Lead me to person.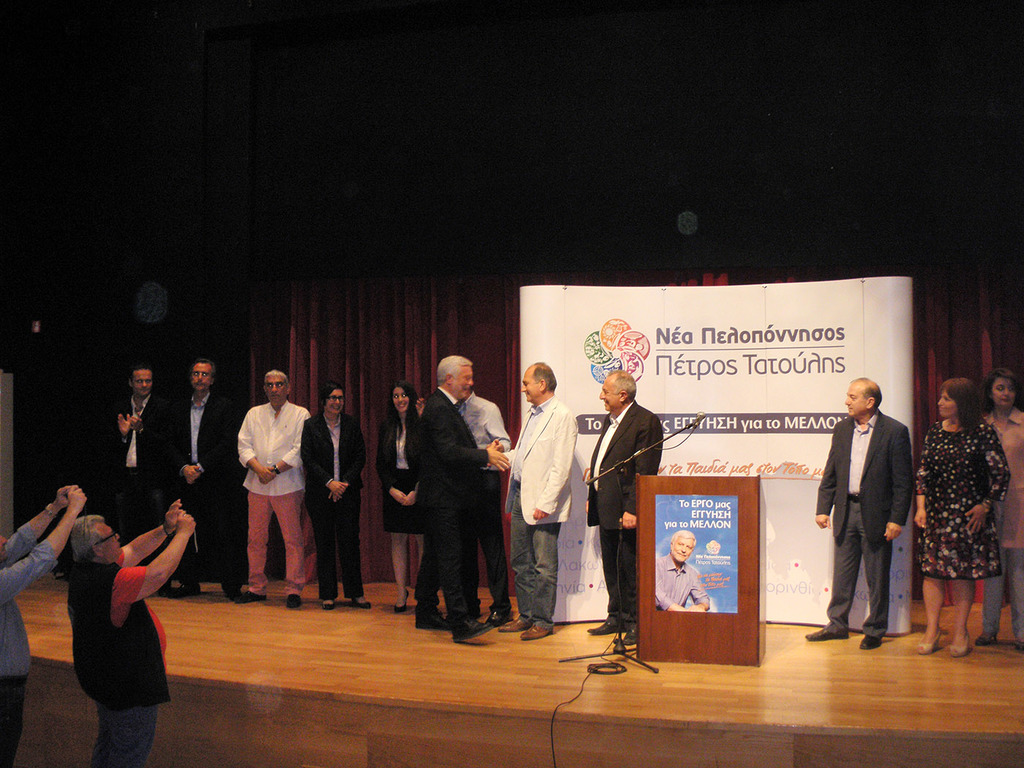
Lead to crop(174, 355, 239, 598).
